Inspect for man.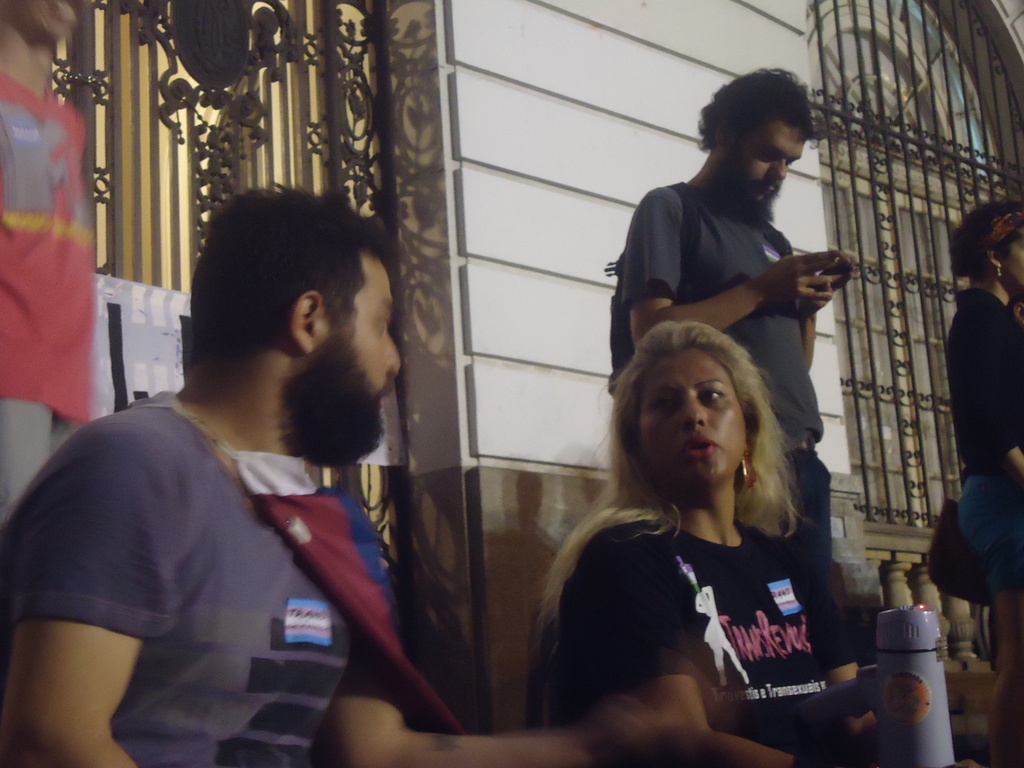
Inspection: BBox(29, 181, 472, 758).
